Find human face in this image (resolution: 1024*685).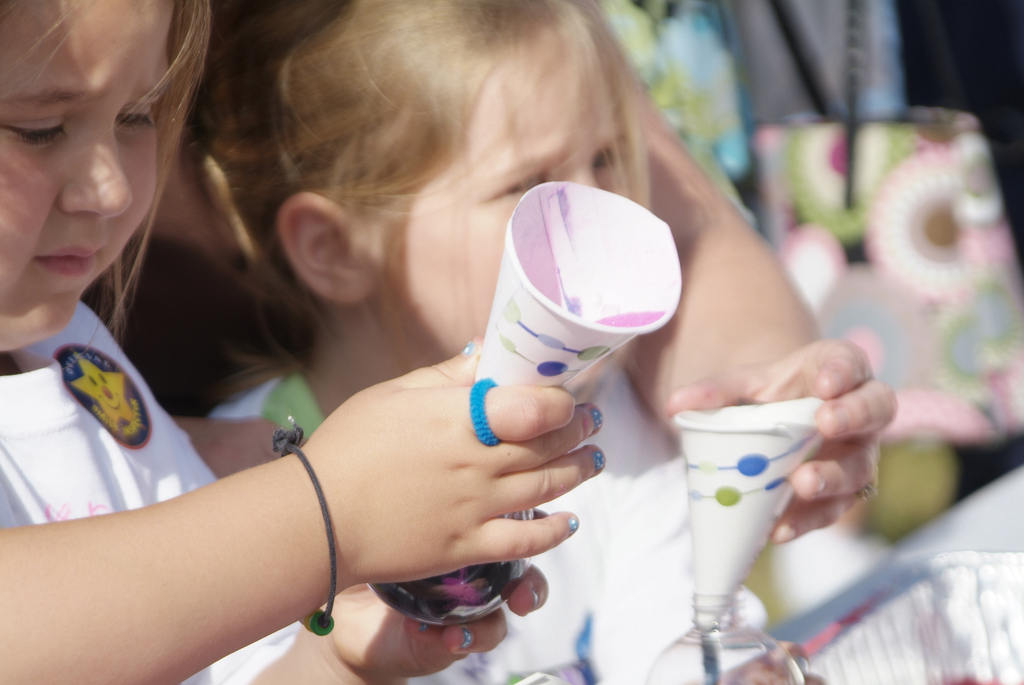
rect(372, 48, 623, 393).
